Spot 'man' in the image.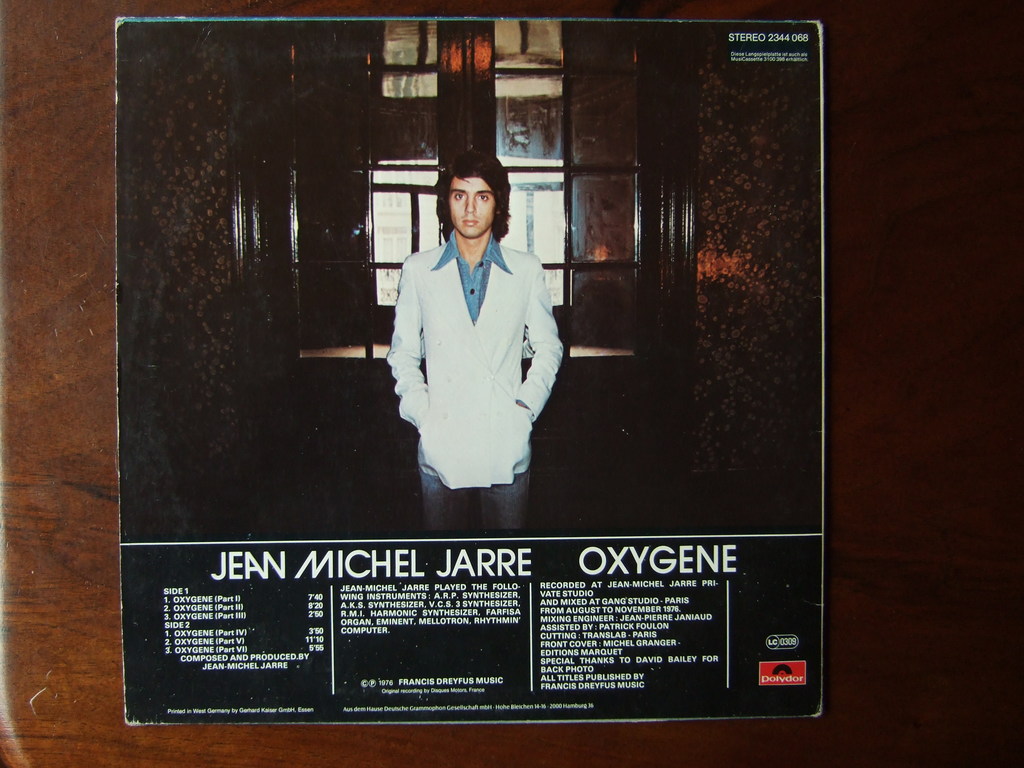
'man' found at (369, 159, 573, 504).
